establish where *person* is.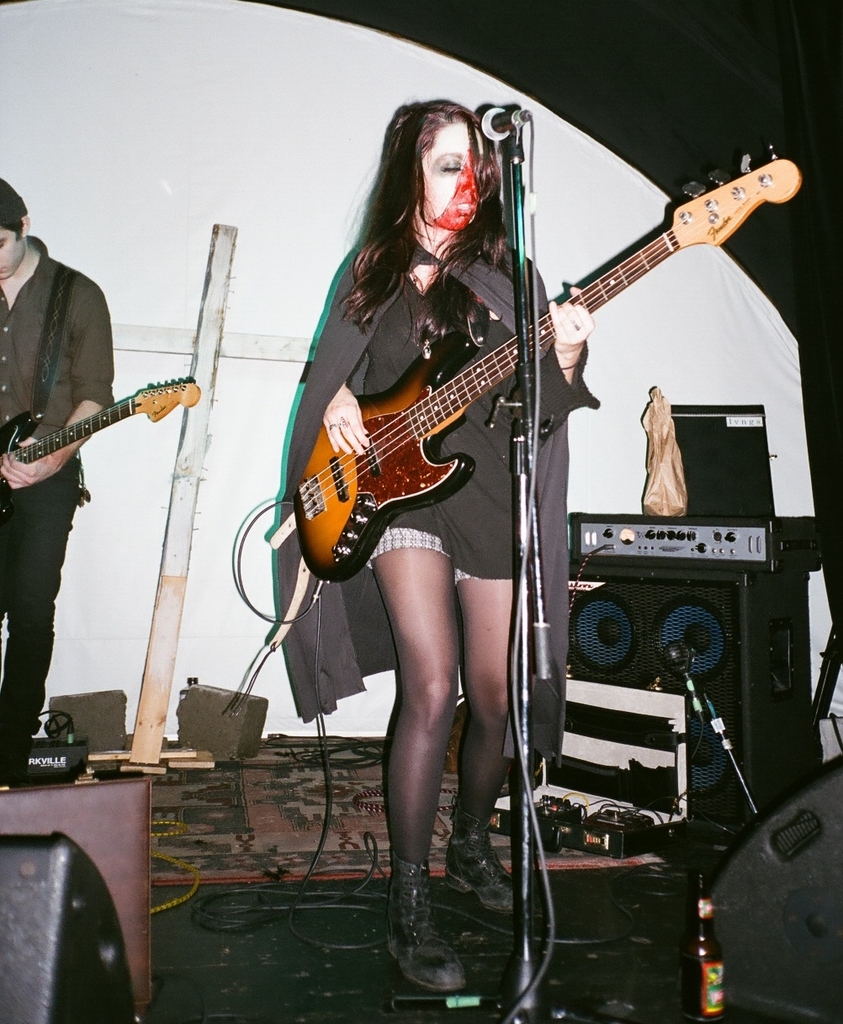
Established at locate(276, 93, 606, 996).
